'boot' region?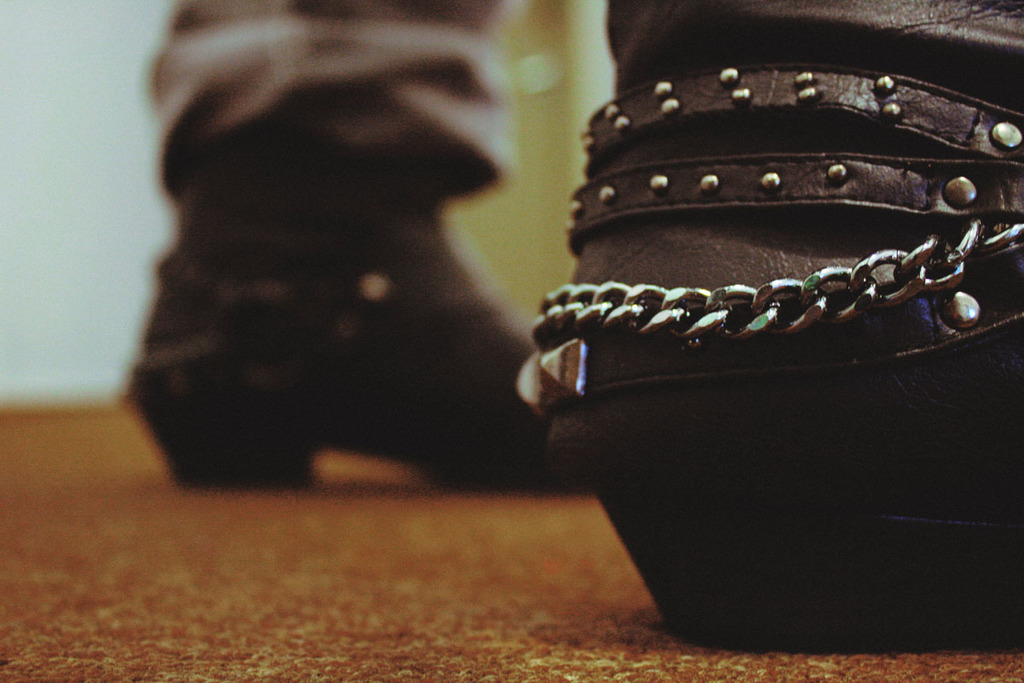
525 1 1023 655
